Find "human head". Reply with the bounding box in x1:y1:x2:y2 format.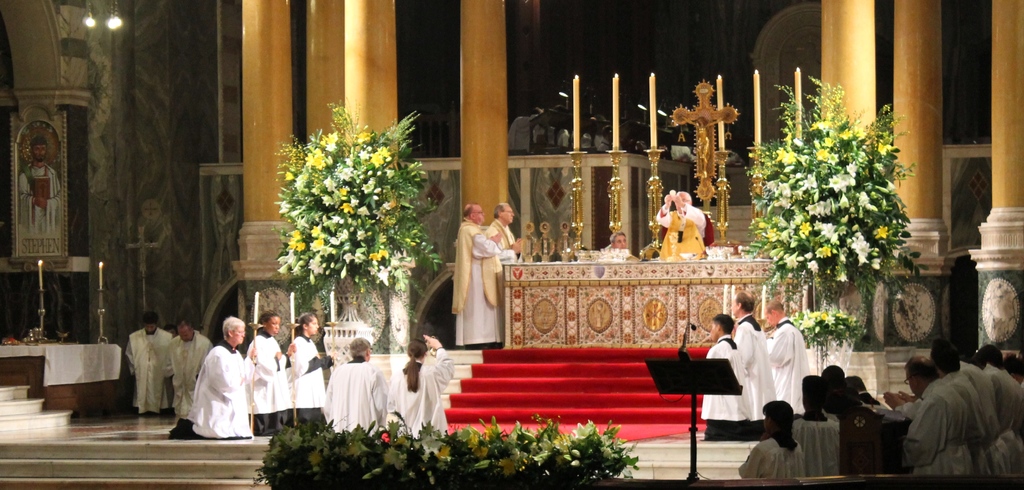
29:134:50:163.
